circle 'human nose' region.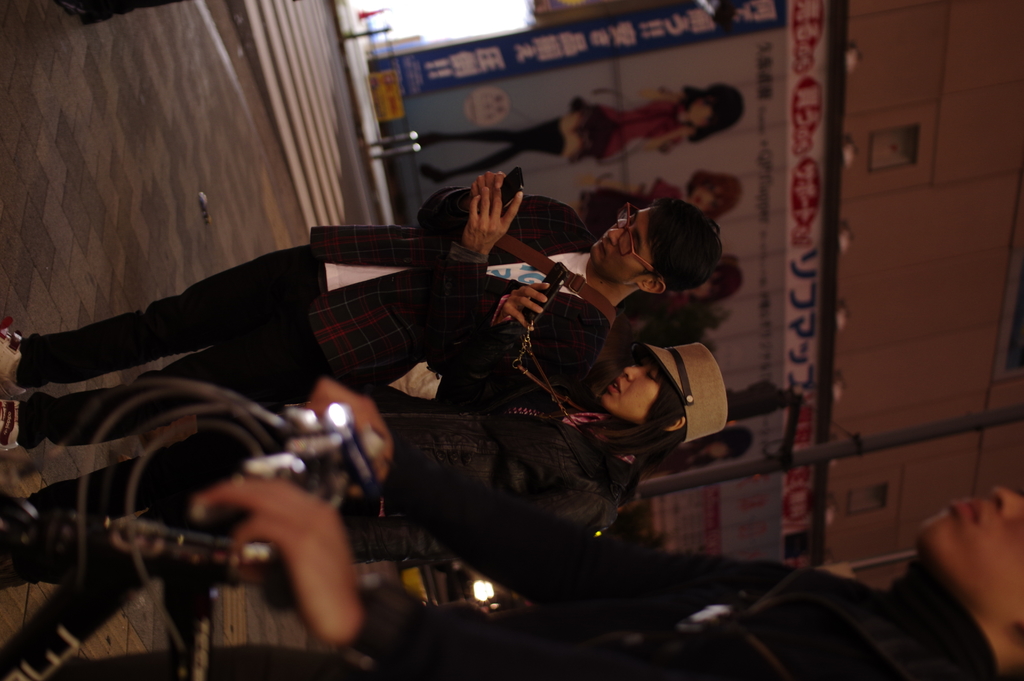
Region: crop(991, 487, 1023, 520).
